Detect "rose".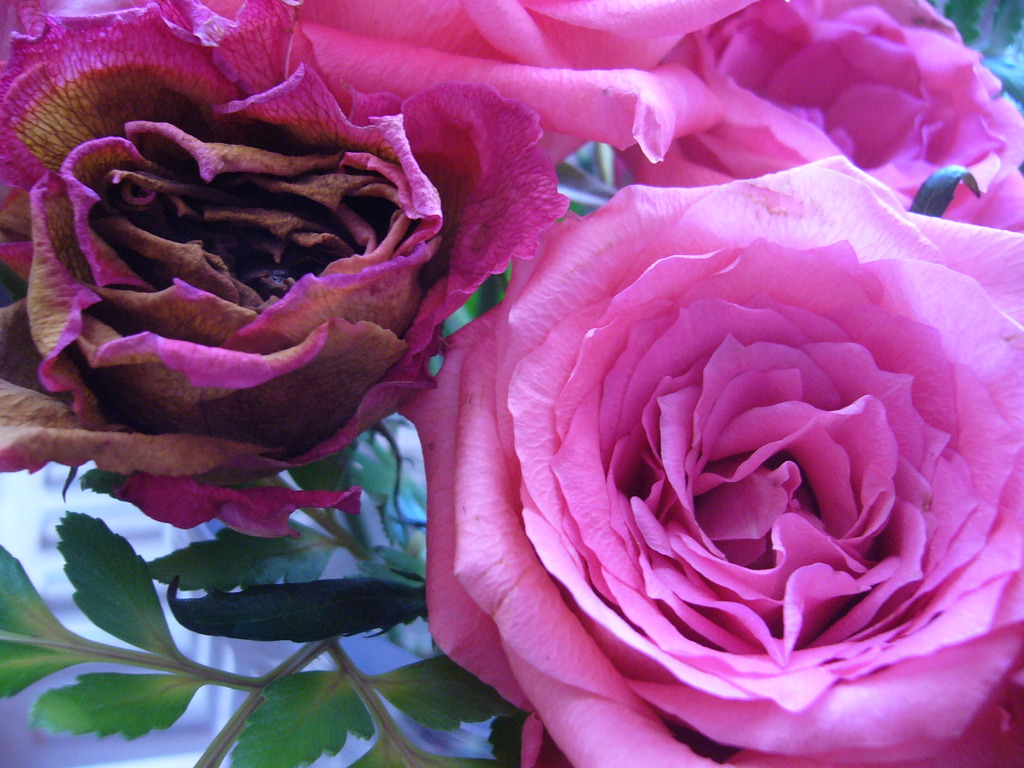
Detected at 207,0,756,166.
